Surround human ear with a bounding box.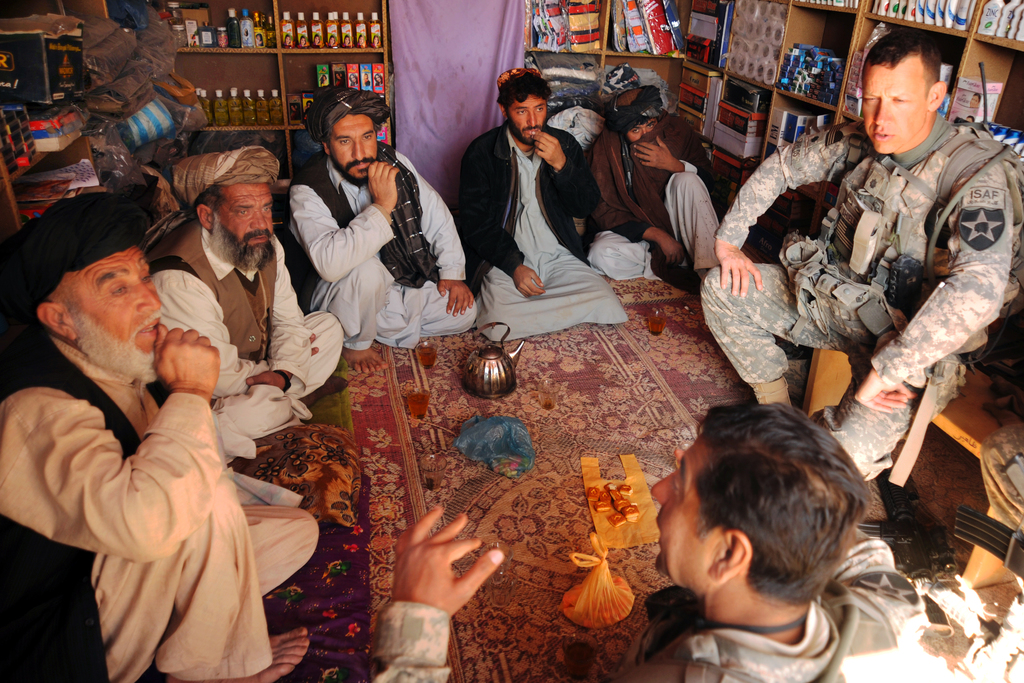
bbox(497, 103, 510, 120).
